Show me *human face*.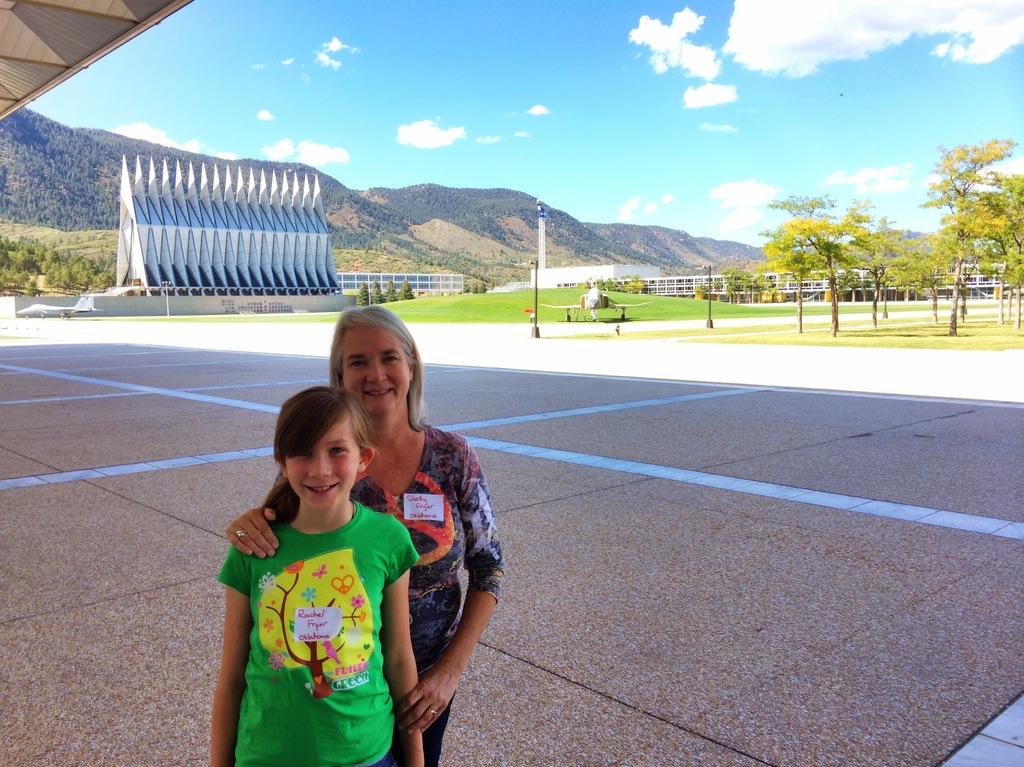
*human face* is here: x1=283, y1=431, x2=357, y2=501.
